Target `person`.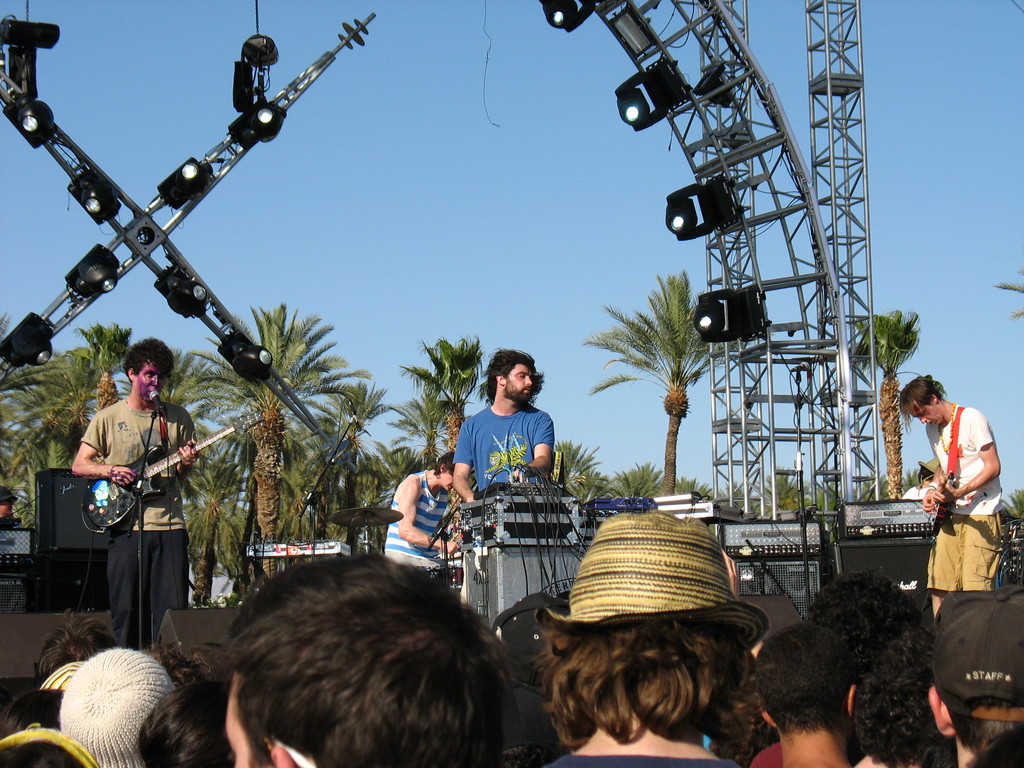
Target region: box=[74, 339, 190, 642].
